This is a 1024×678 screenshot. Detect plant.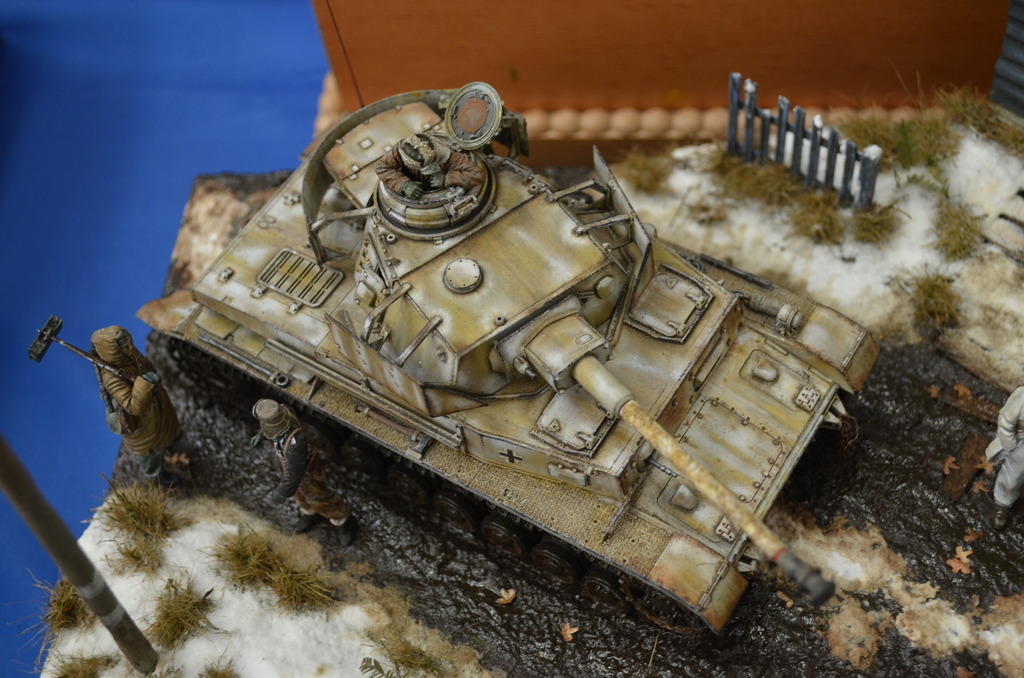
{"left": 280, "top": 555, "right": 352, "bottom": 616}.
